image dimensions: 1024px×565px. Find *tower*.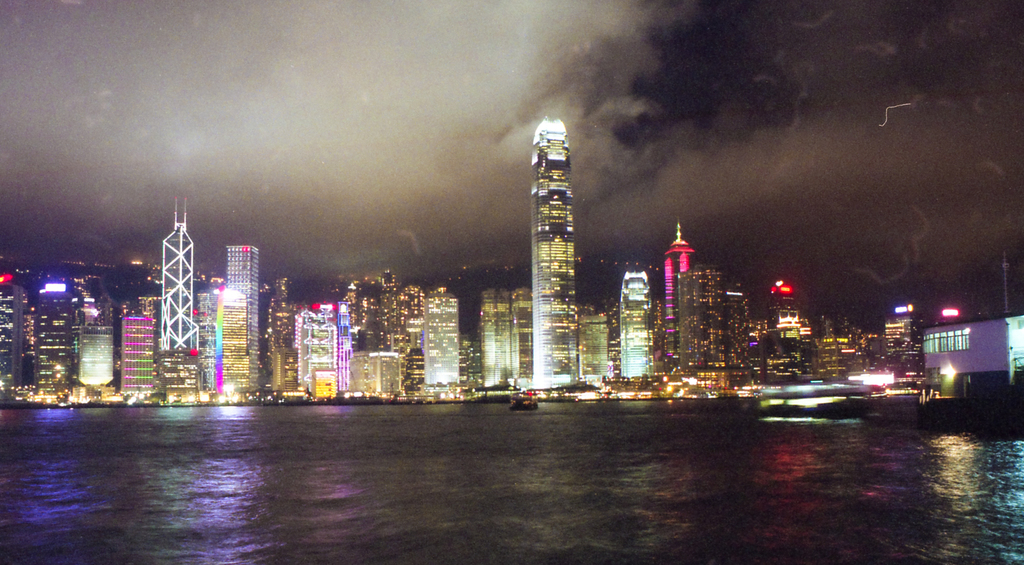
417,286,459,391.
